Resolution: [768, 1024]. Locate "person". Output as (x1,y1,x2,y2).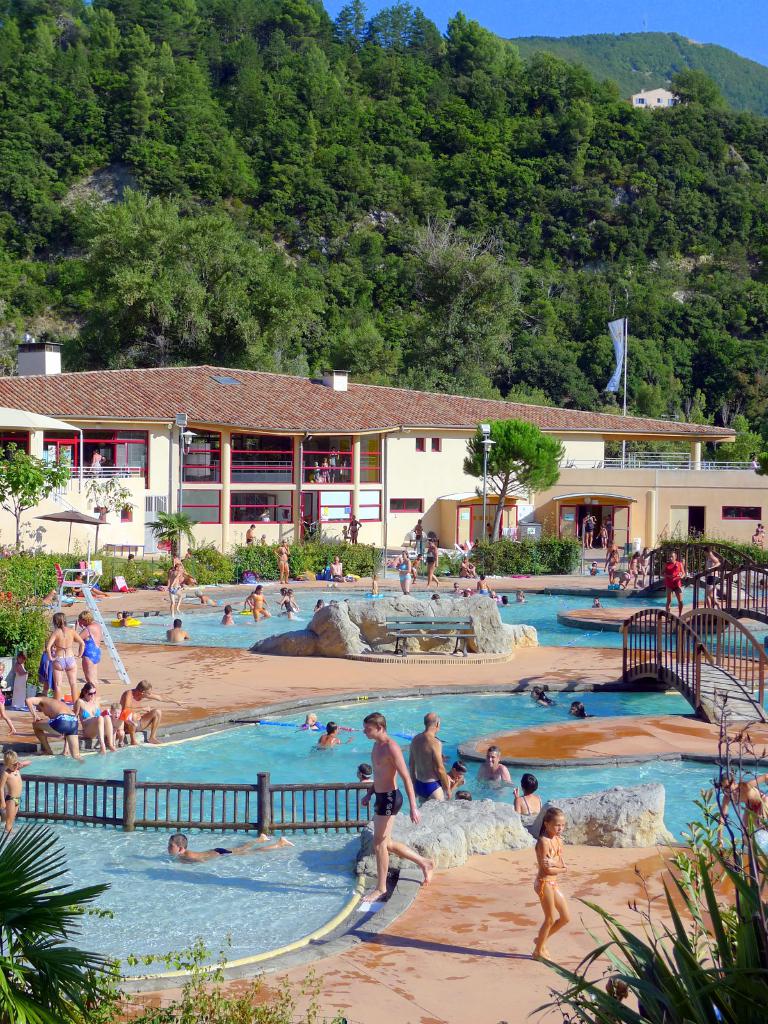
(641,545,648,582).
